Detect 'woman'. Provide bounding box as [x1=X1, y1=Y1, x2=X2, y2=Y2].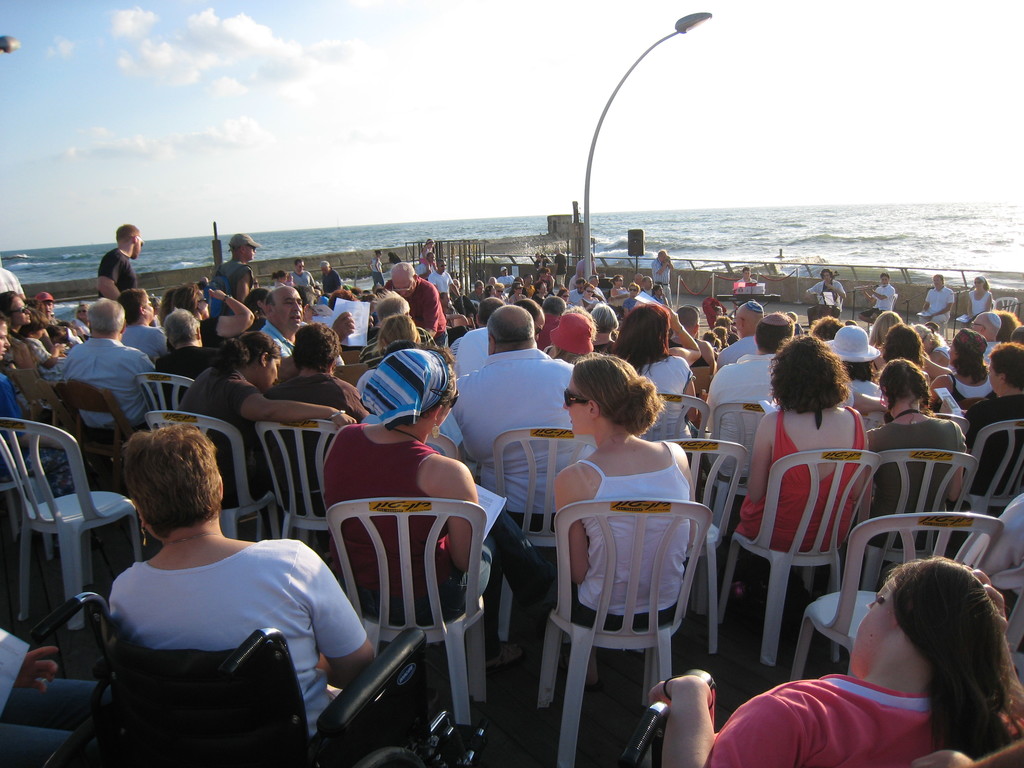
[x1=580, y1=282, x2=600, y2=310].
